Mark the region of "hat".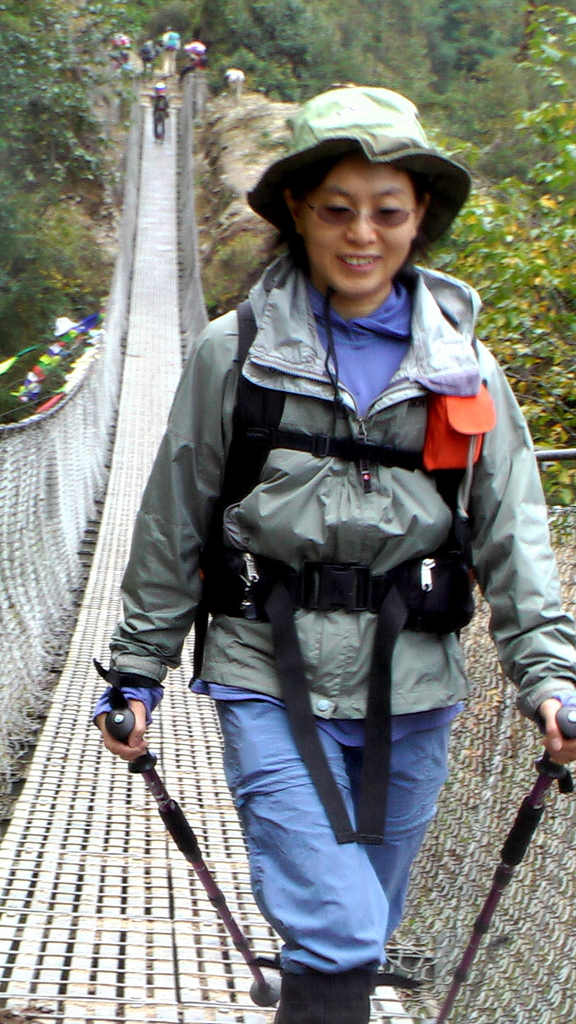
Region: 242/84/473/256.
